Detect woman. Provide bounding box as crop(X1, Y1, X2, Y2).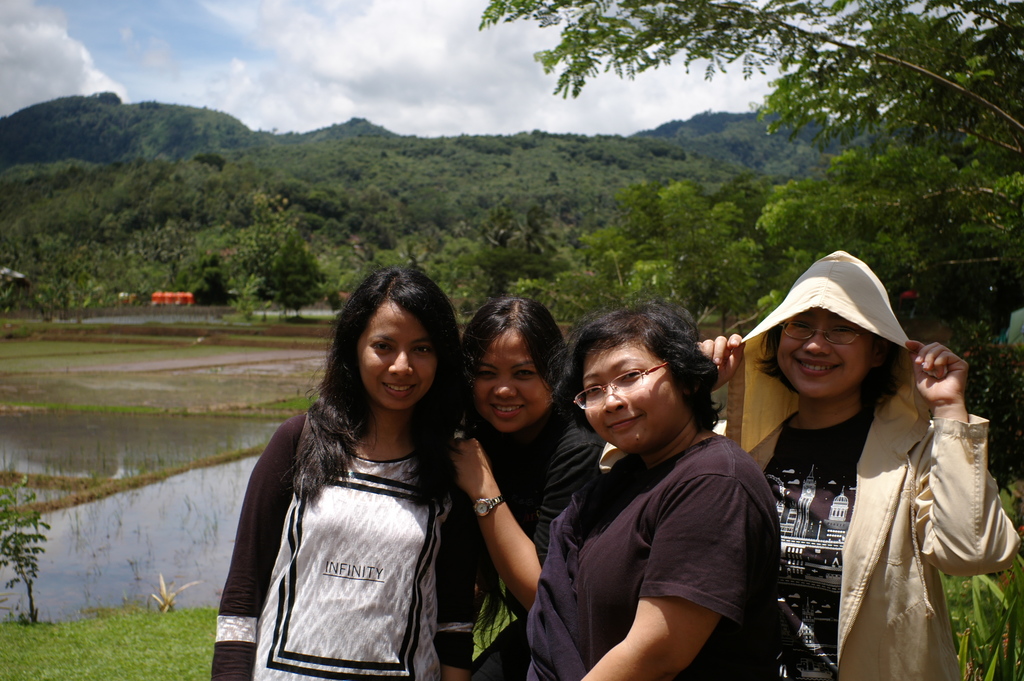
crop(229, 258, 477, 680).
